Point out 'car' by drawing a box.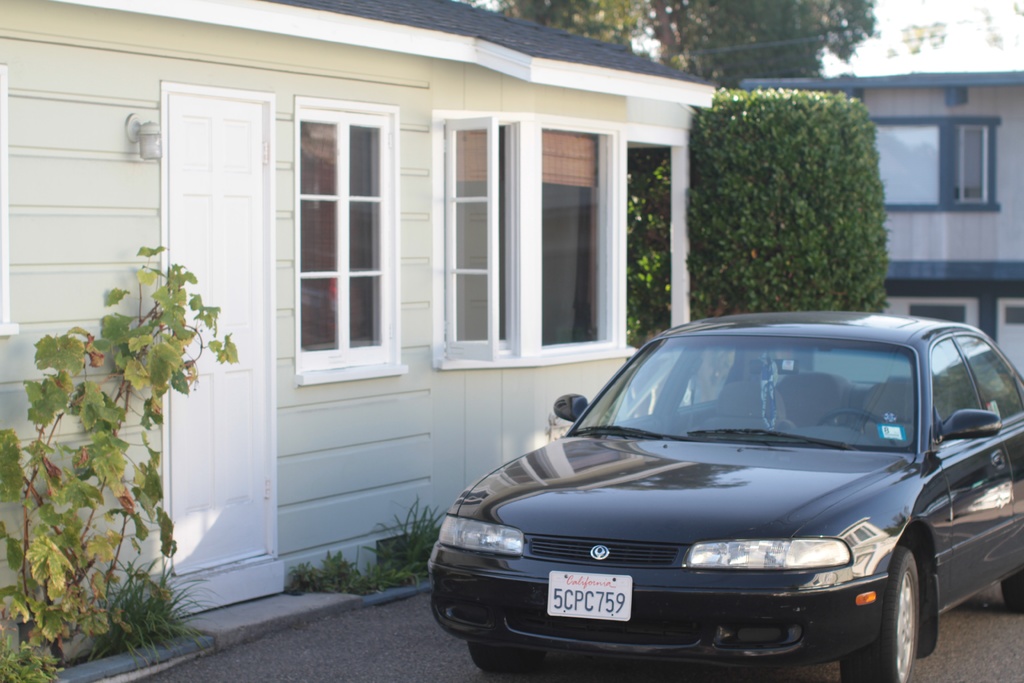
bbox(424, 304, 1023, 682).
